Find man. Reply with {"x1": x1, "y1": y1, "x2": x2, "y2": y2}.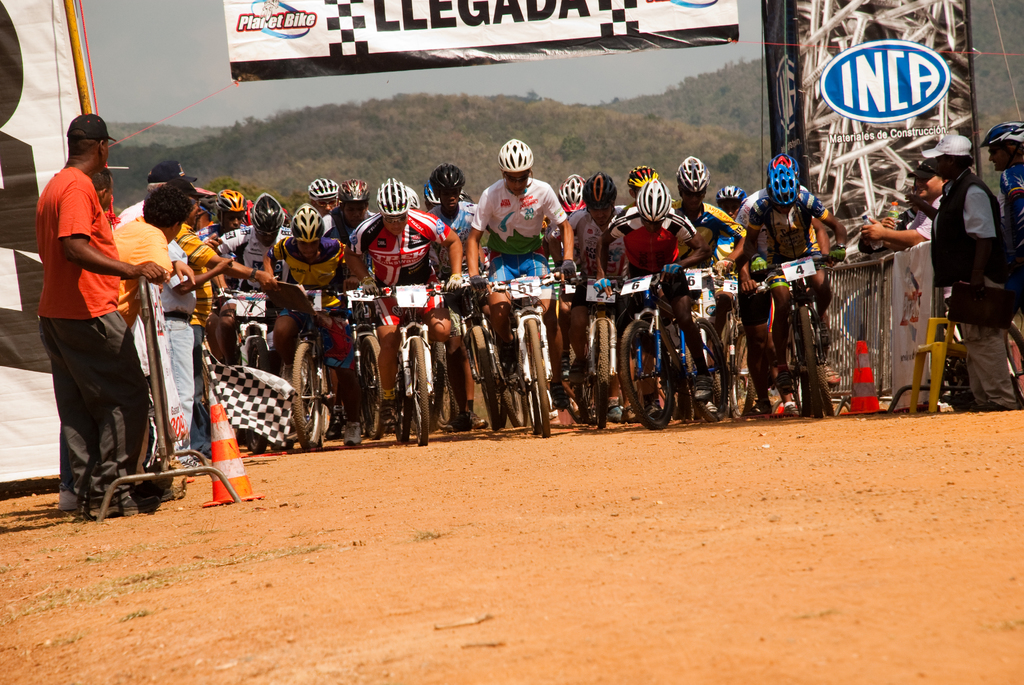
{"x1": 461, "y1": 138, "x2": 579, "y2": 384}.
